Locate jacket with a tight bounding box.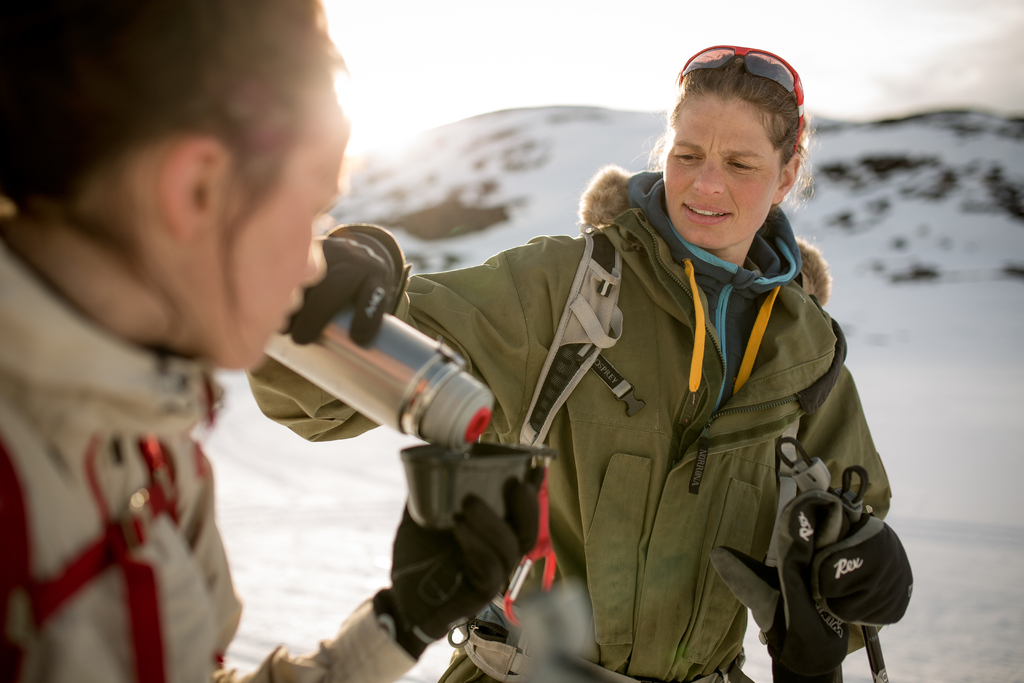
(0,190,441,682).
